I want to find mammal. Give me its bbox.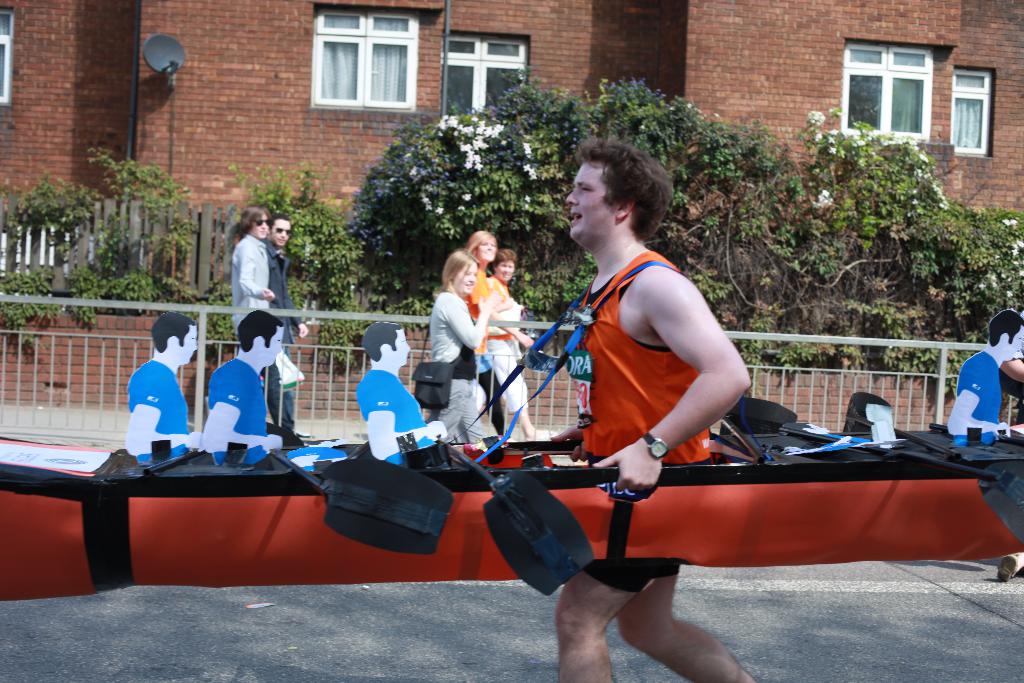
[262, 208, 311, 437].
